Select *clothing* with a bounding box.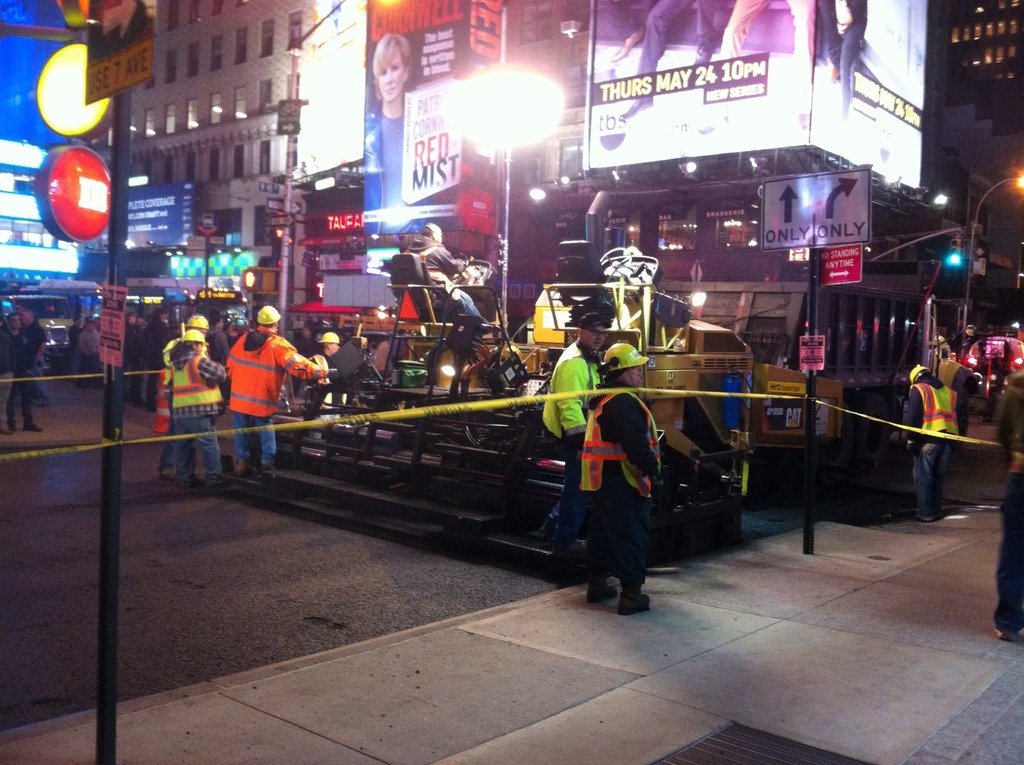
box=[817, 0, 867, 116].
